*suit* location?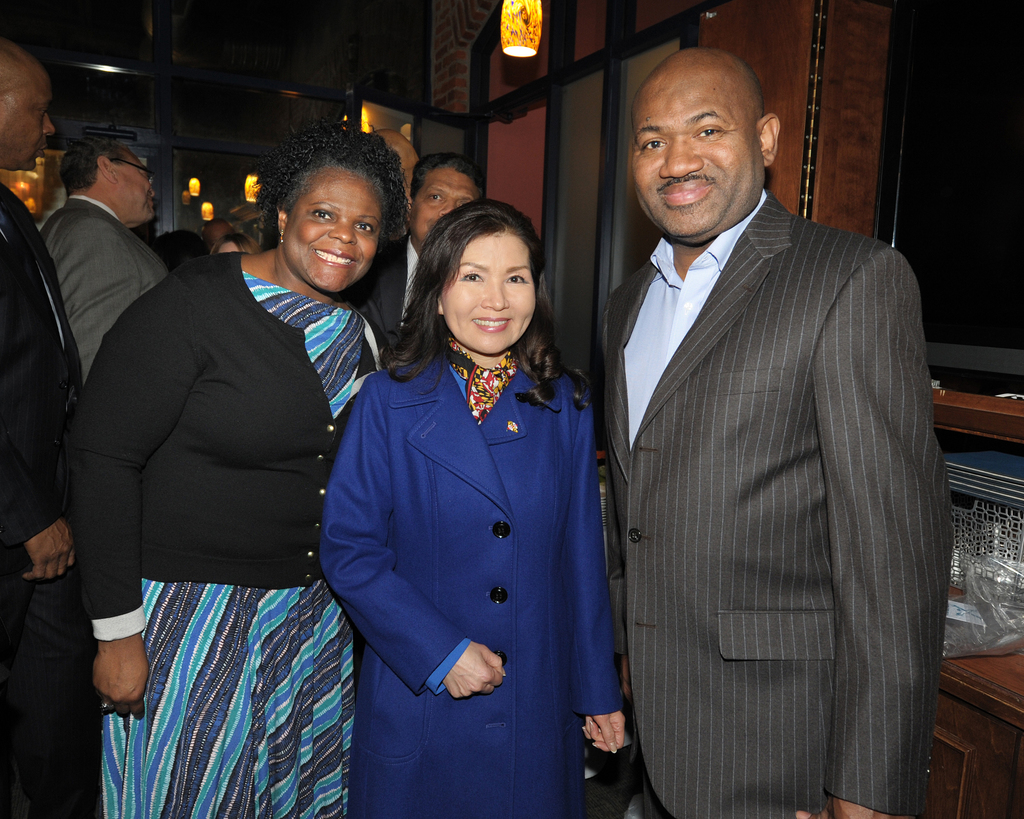
{"left": 576, "top": 76, "right": 941, "bottom": 818}
